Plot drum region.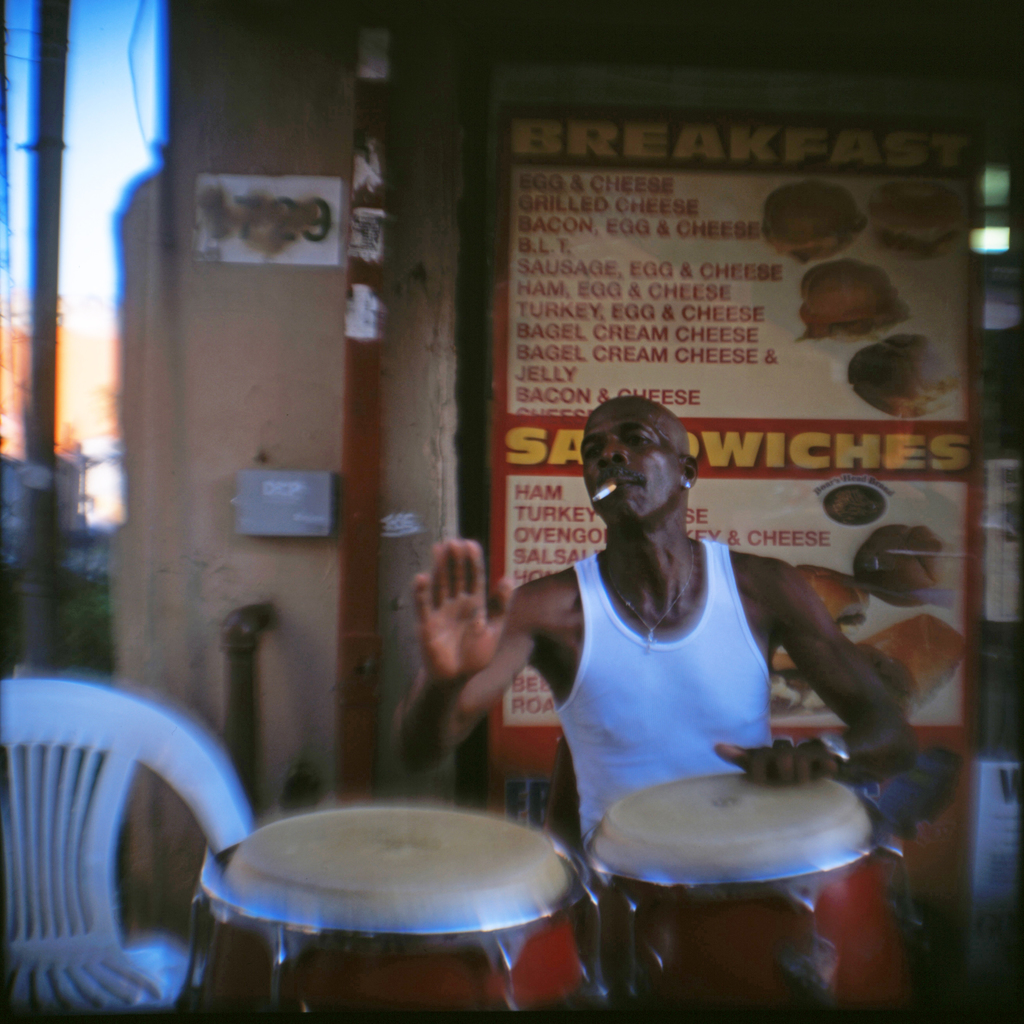
Plotted at bbox(551, 737, 920, 977).
